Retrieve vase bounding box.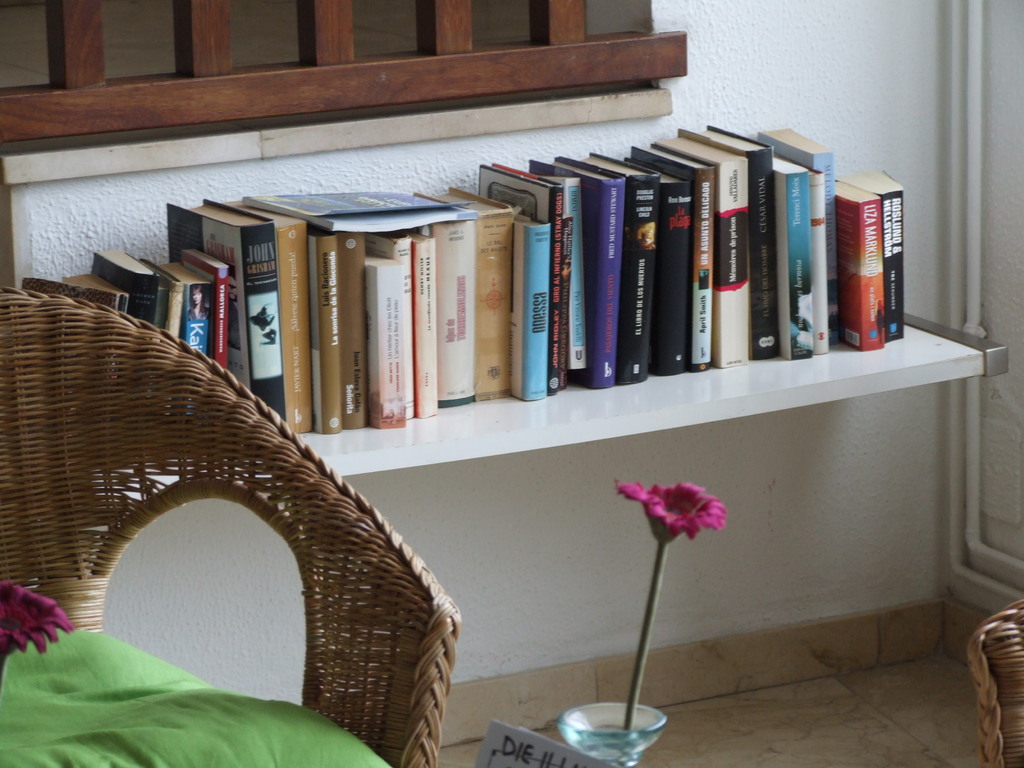
Bounding box: (left=557, top=702, right=669, bottom=767).
